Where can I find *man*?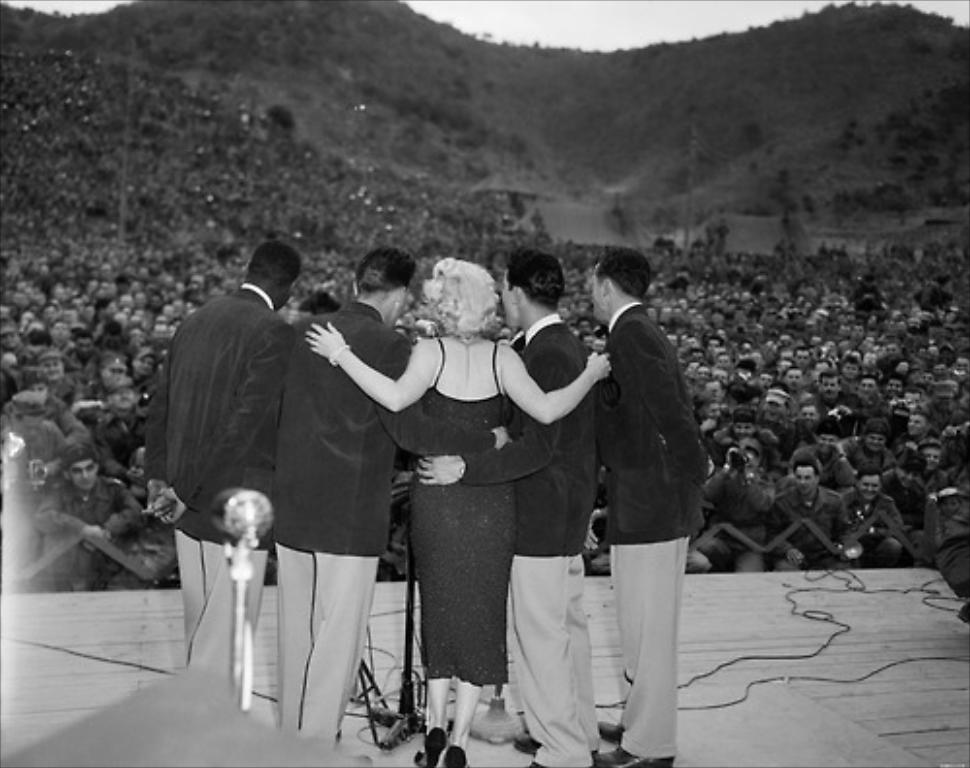
You can find it at (770,454,863,566).
